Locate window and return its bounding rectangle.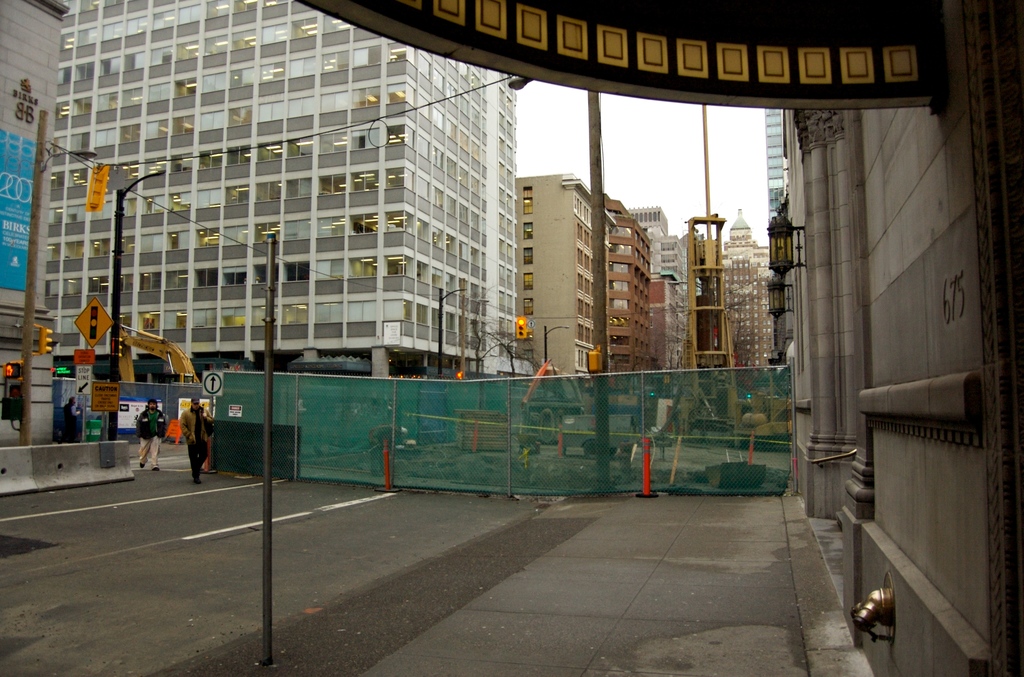
box(323, 47, 354, 70).
